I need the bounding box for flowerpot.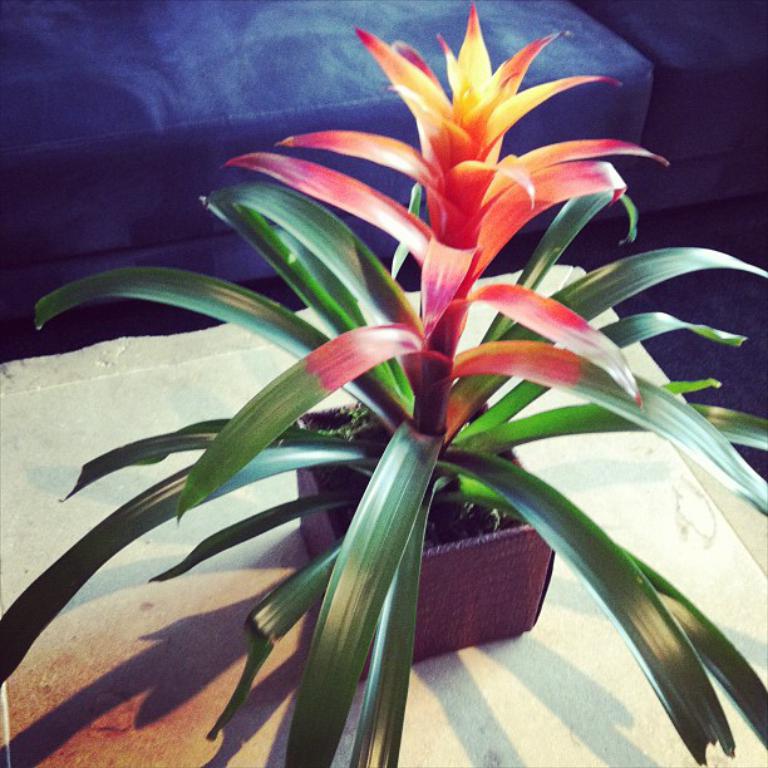
Here it is: bbox=(295, 379, 562, 666).
